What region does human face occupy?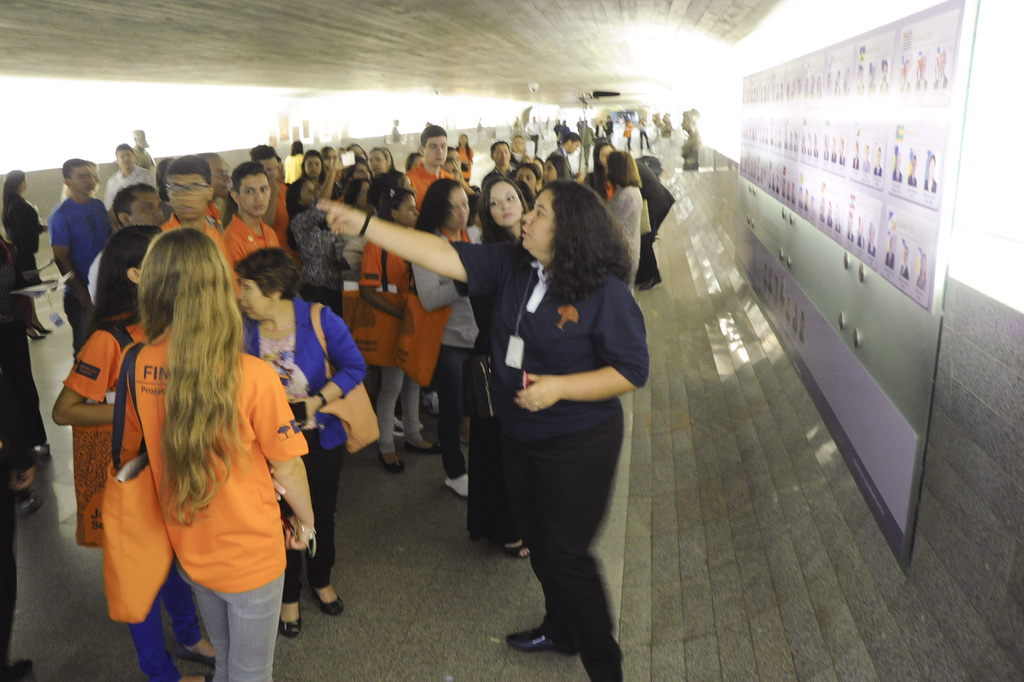
pyautogui.locateOnScreen(325, 148, 338, 166).
